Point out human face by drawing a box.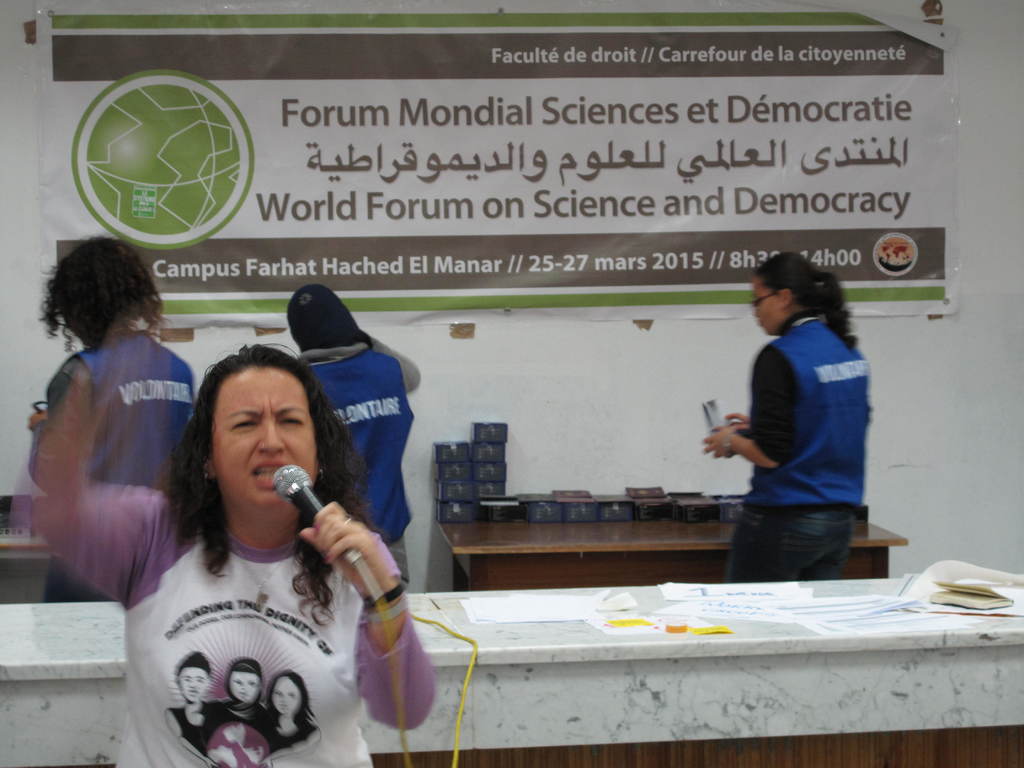
region(753, 278, 779, 338).
